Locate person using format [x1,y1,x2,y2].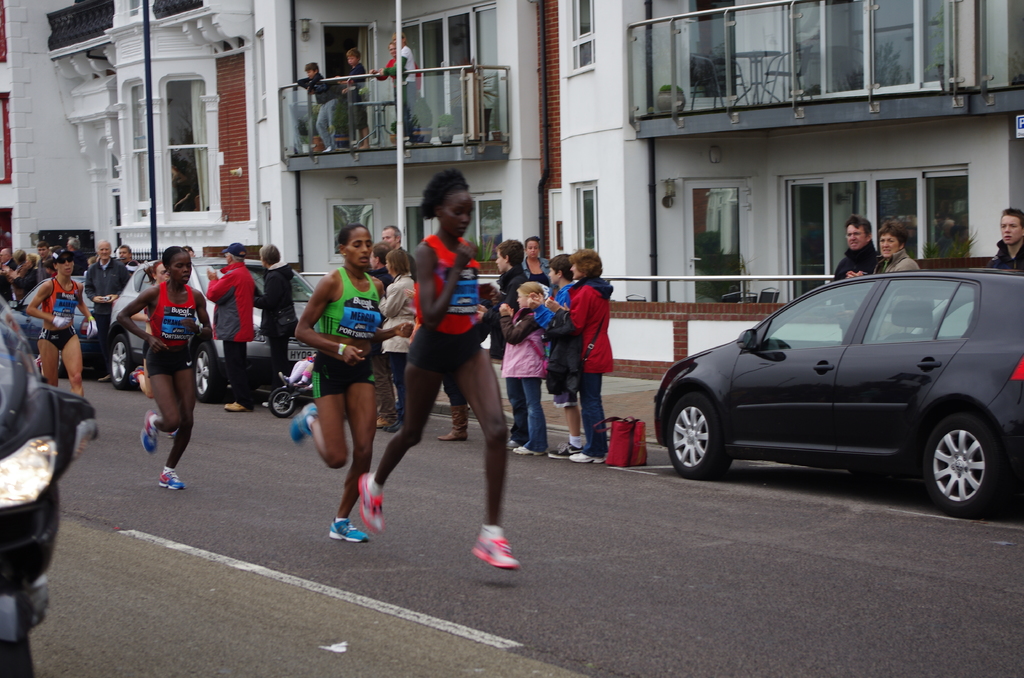
[356,165,525,574].
